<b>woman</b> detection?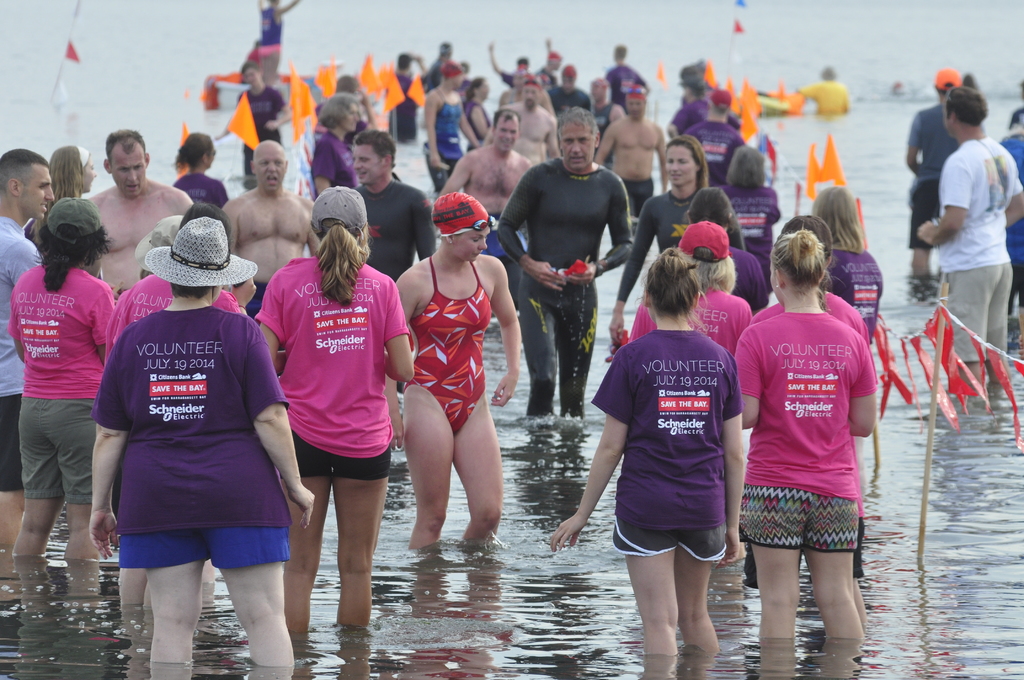
rect(388, 184, 520, 579)
